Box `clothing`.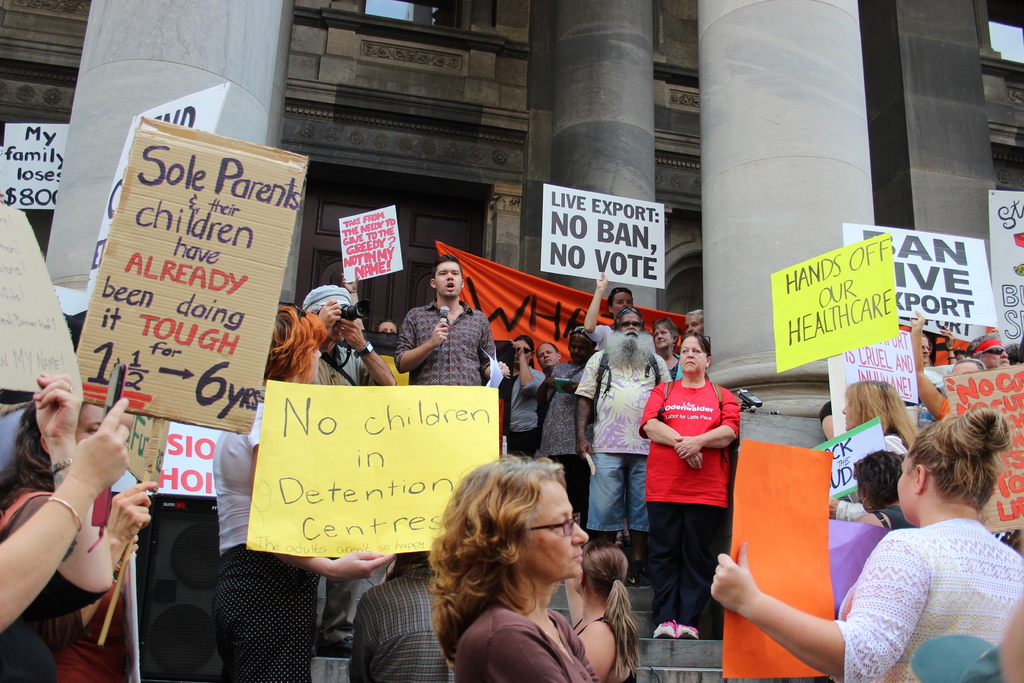
select_region(363, 569, 443, 680).
